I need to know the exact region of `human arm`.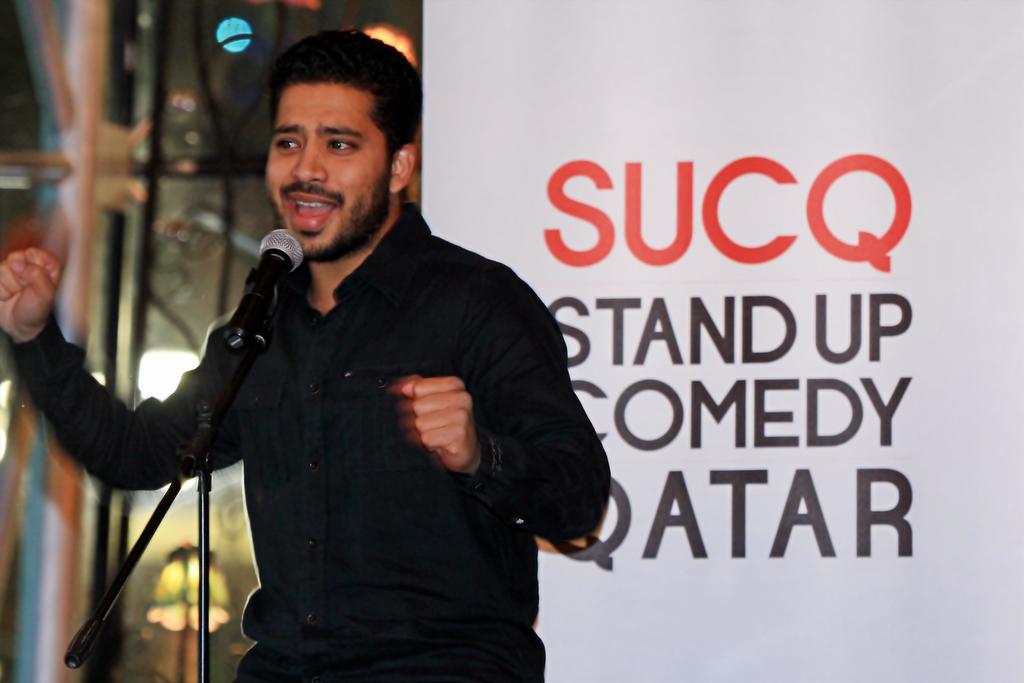
Region: detection(0, 235, 253, 462).
